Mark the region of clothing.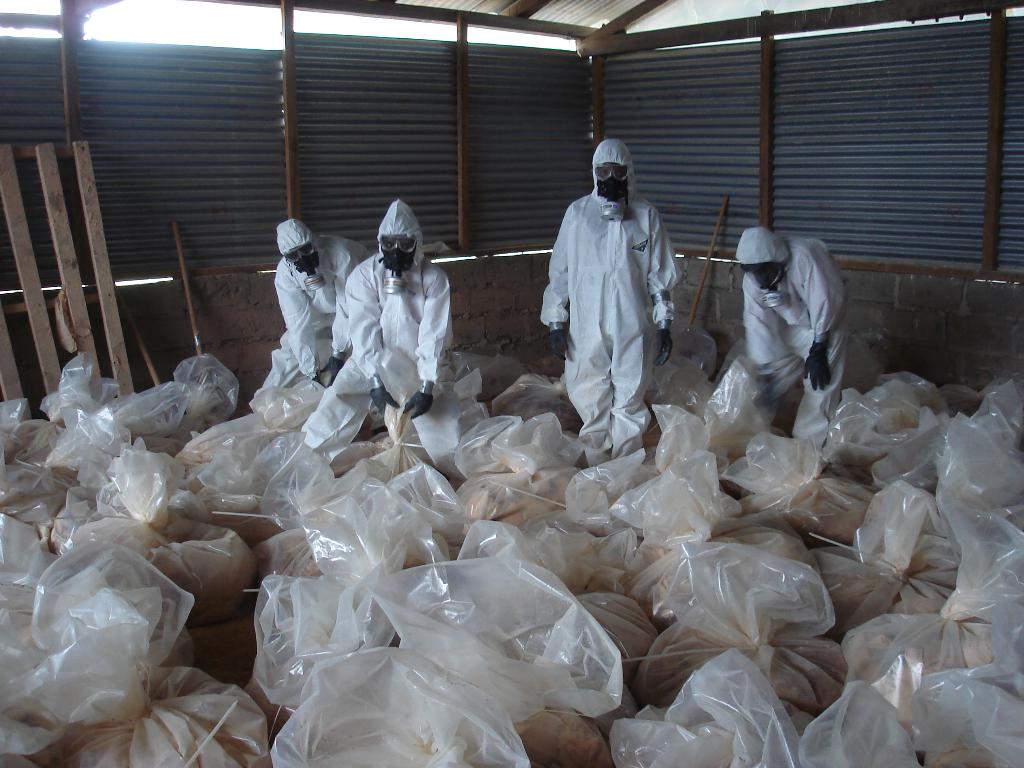
Region: x1=548, y1=150, x2=687, y2=433.
